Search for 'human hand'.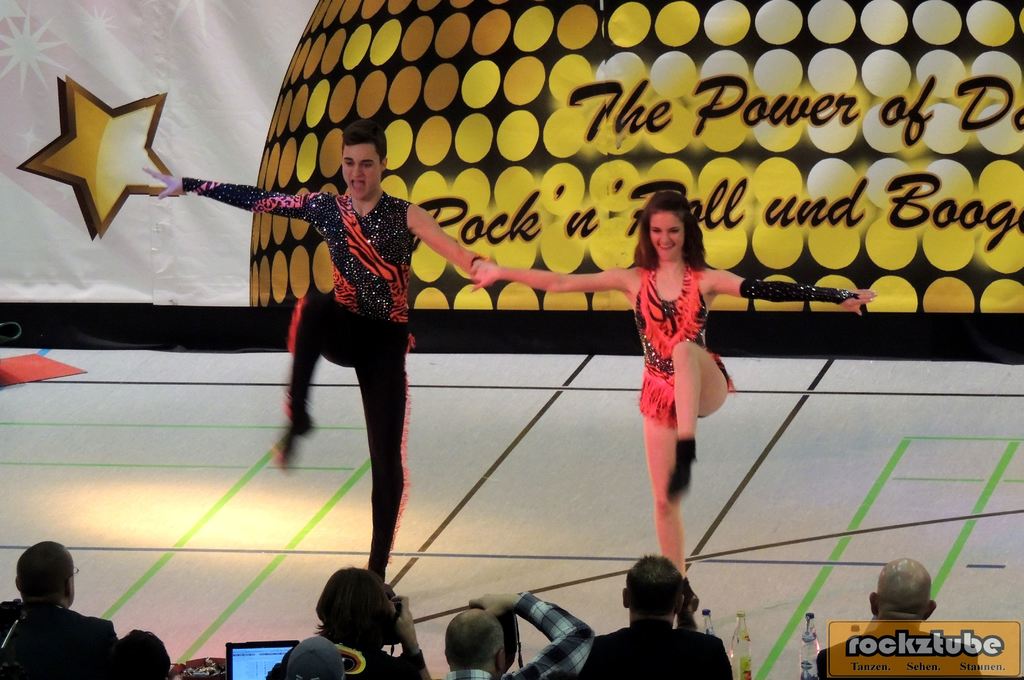
Found at bbox=[143, 165, 185, 202].
